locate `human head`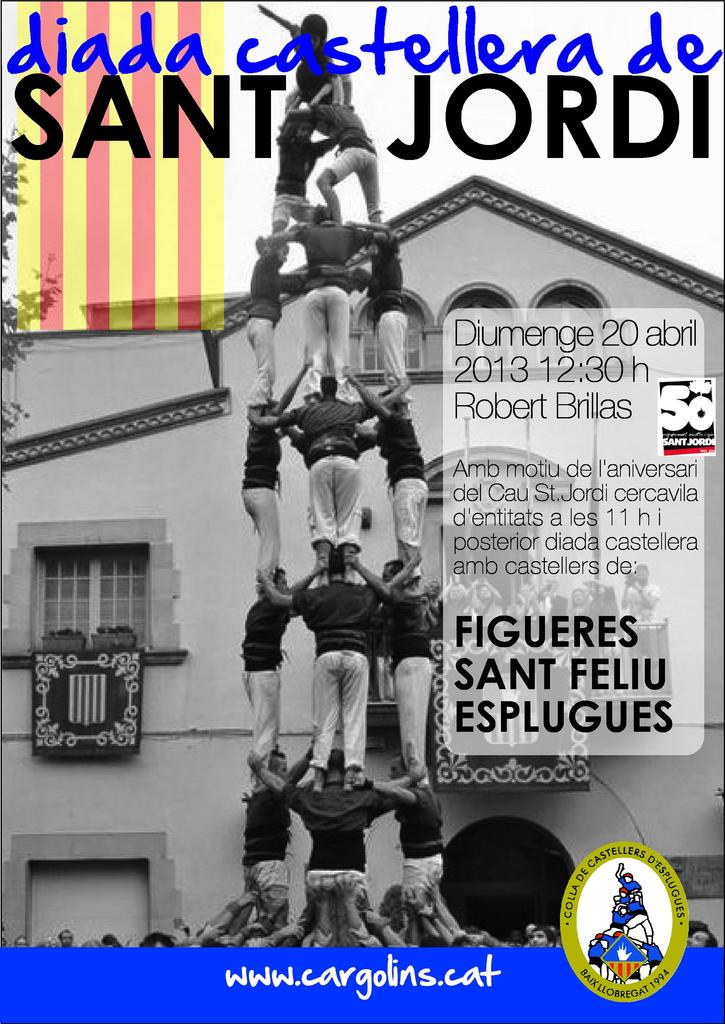
region(373, 393, 401, 409)
